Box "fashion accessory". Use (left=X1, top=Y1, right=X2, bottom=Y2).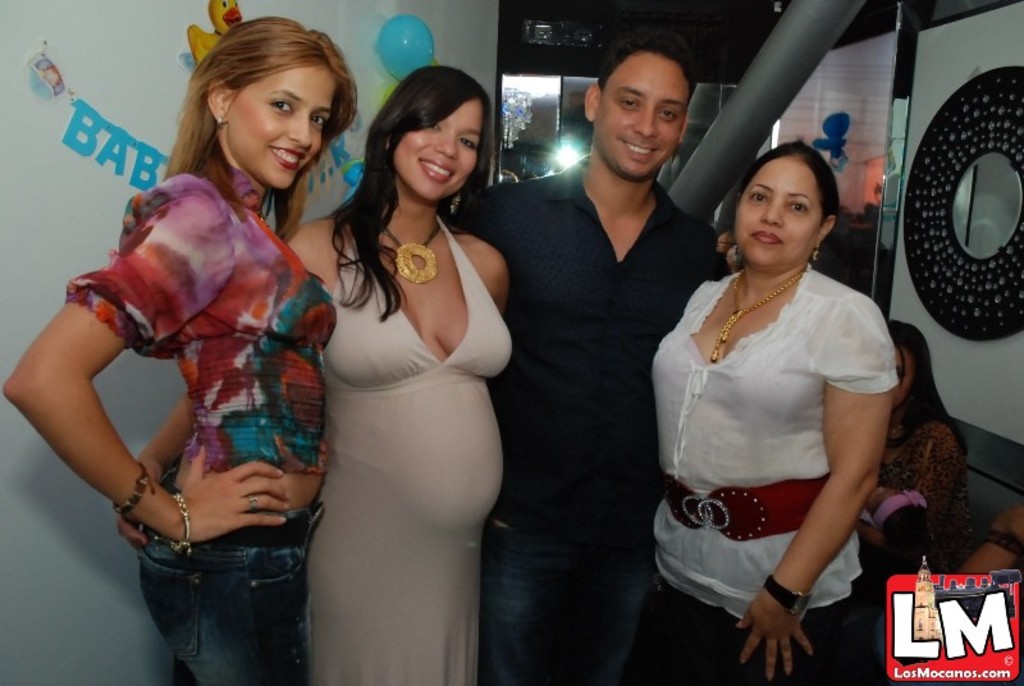
(left=893, top=427, right=902, bottom=444).
